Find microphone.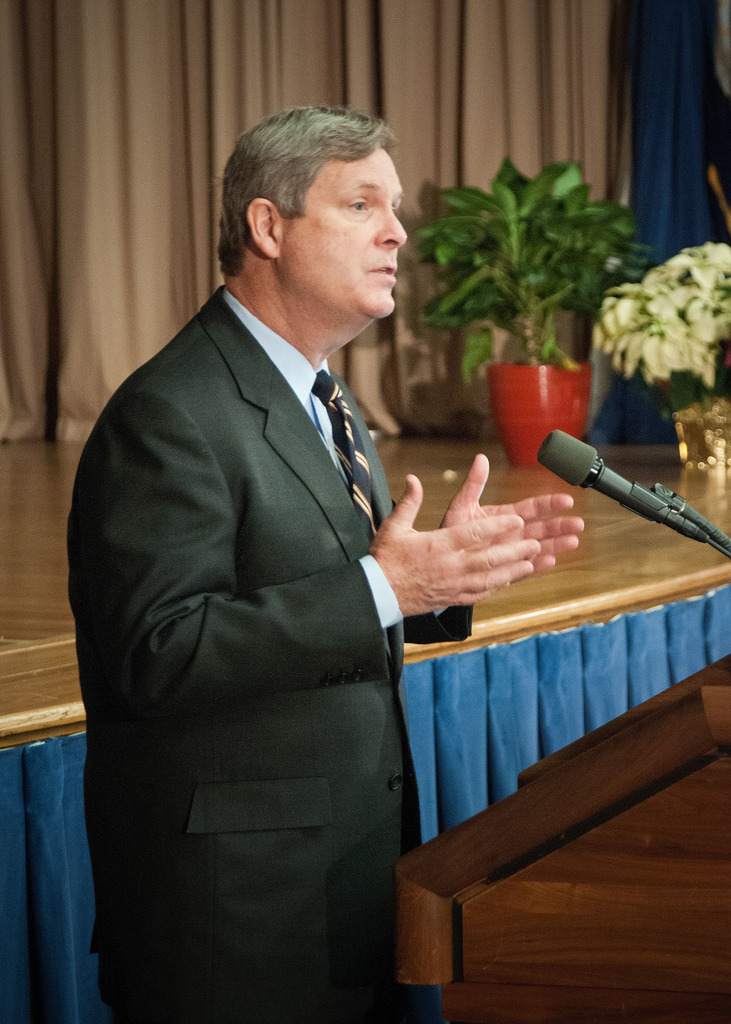
bbox(546, 425, 712, 564).
